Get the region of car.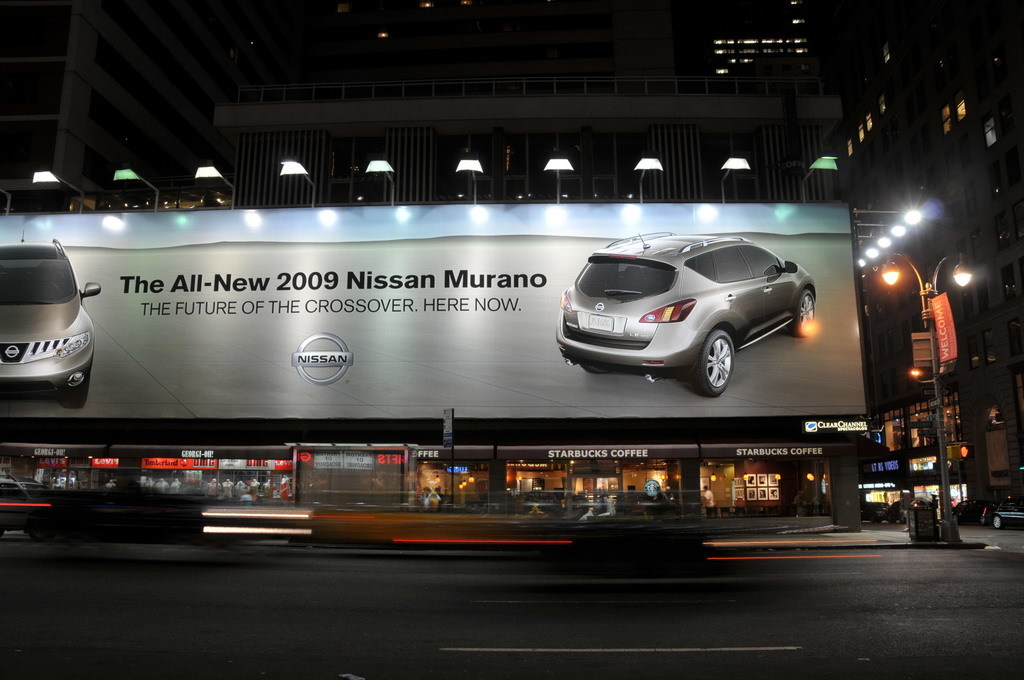
[x1=551, y1=230, x2=825, y2=390].
